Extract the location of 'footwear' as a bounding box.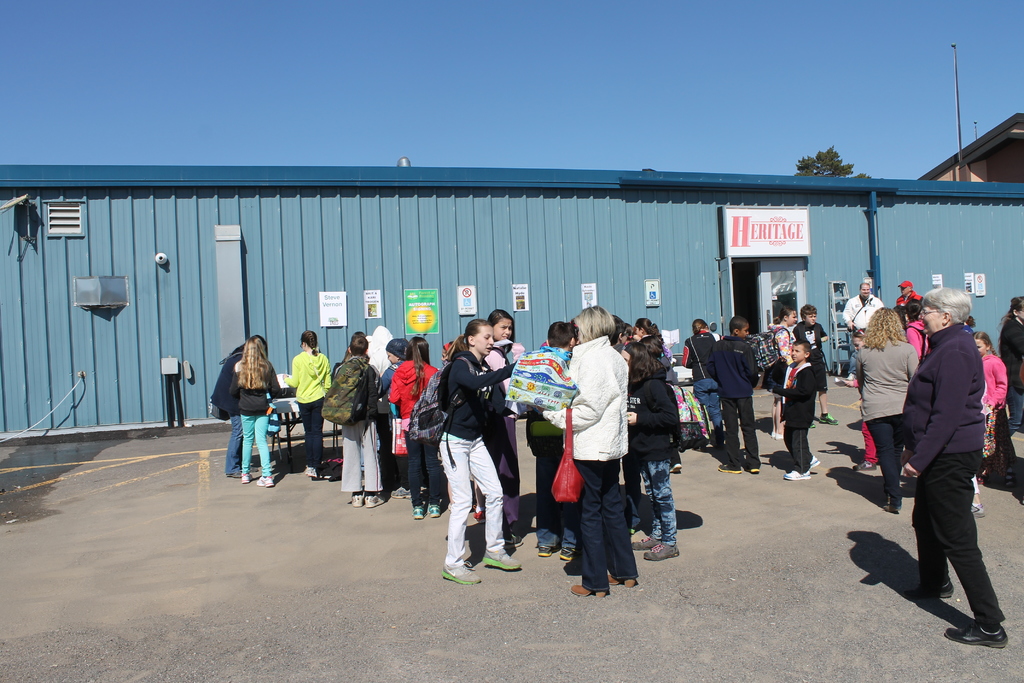
region(720, 462, 740, 475).
